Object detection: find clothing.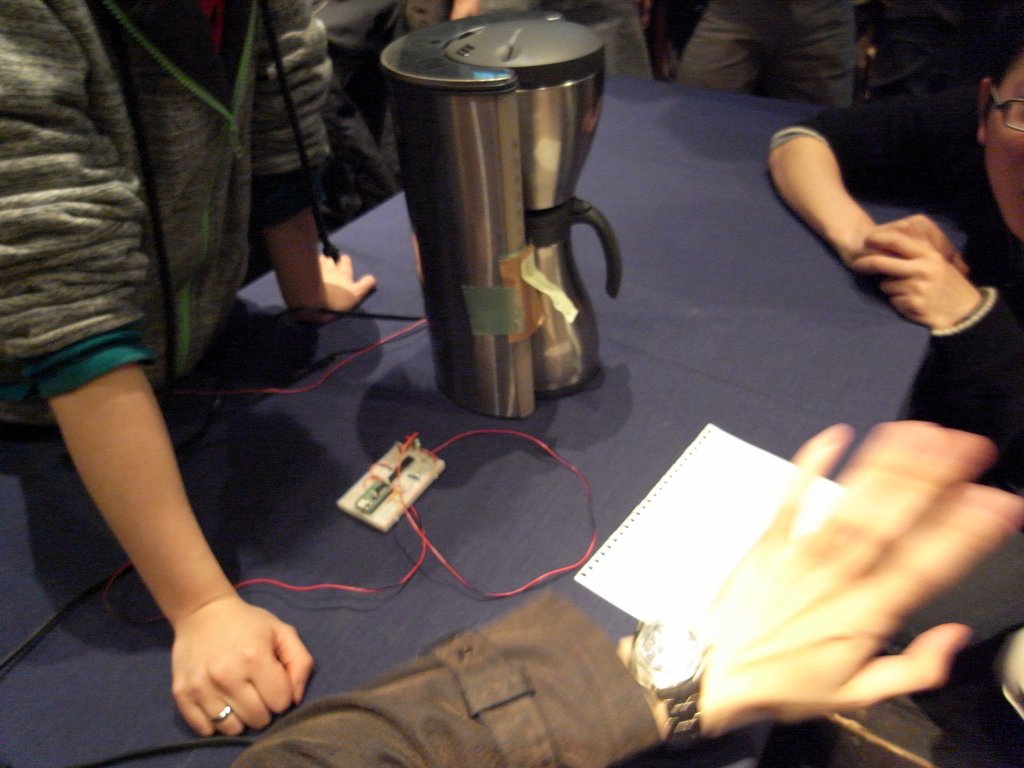
l=671, t=0, r=852, b=111.
